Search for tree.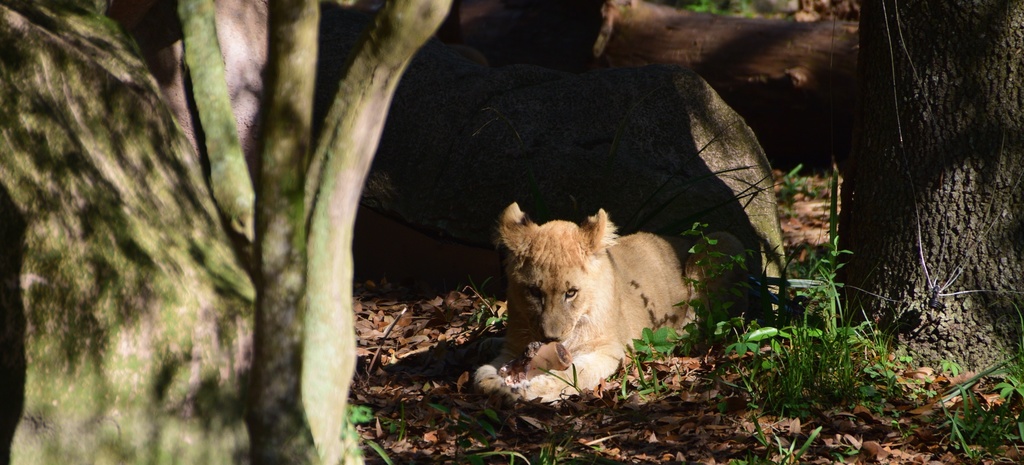
Found at l=837, t=0, r=1023, b=370.
